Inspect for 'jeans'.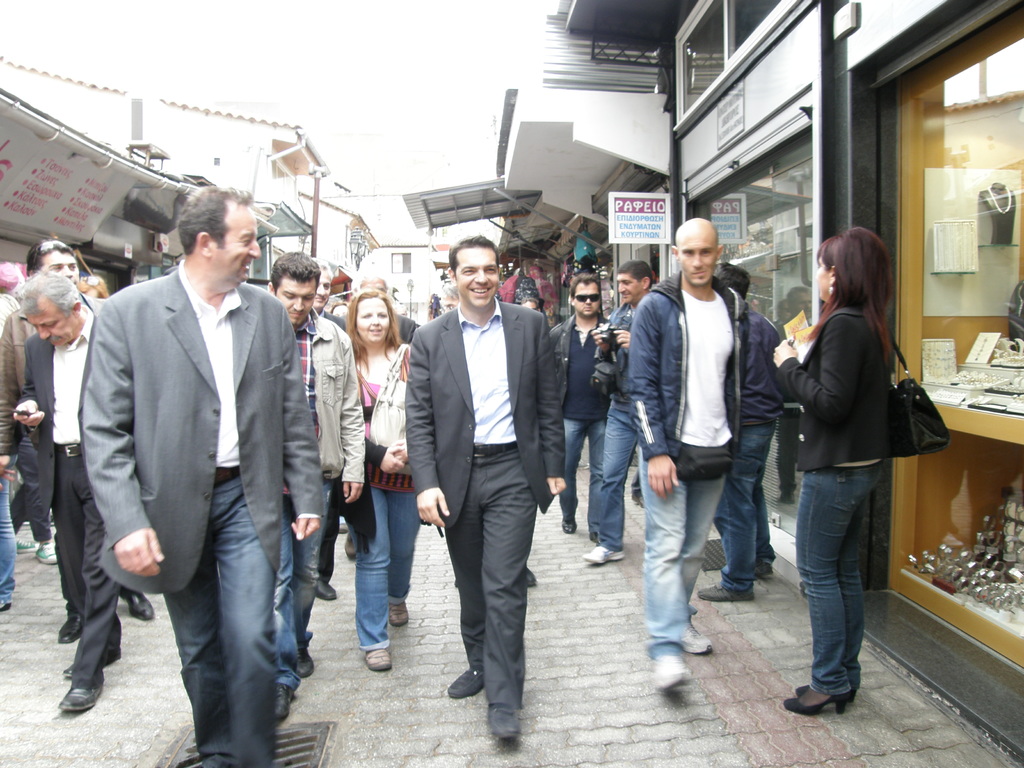
Inspection: 272 480 332 691.
